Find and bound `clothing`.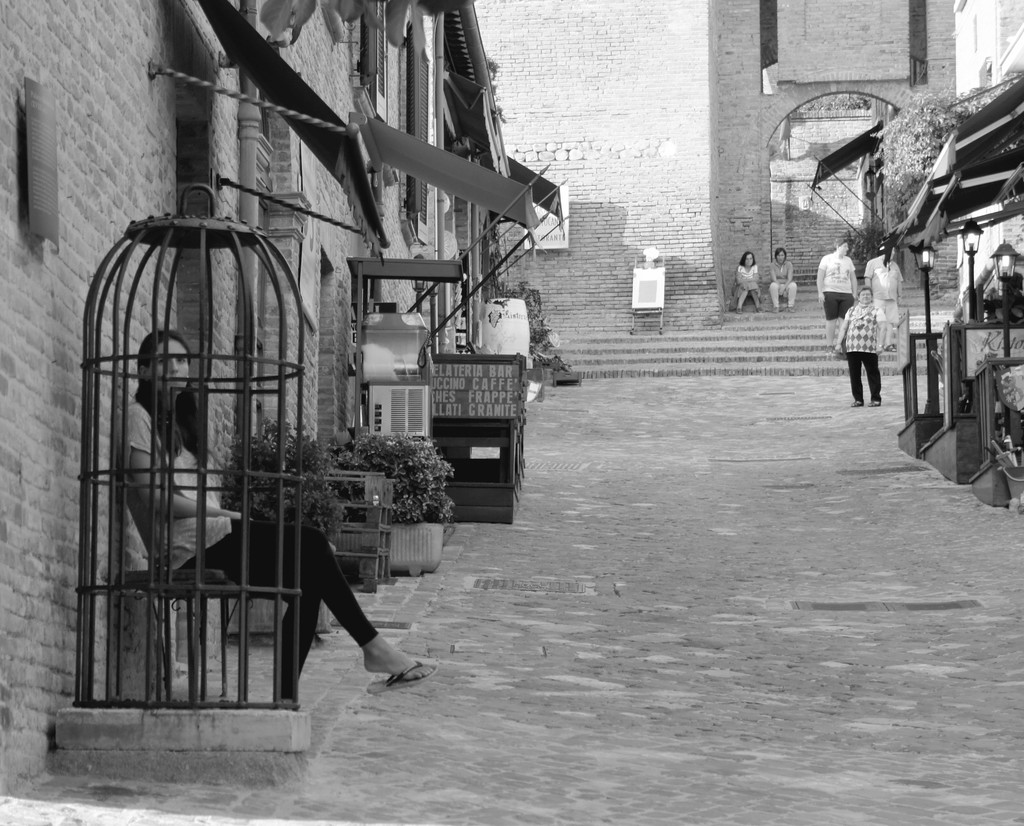
Bound: x1=868, y1=264, x2=900, y2=355.
